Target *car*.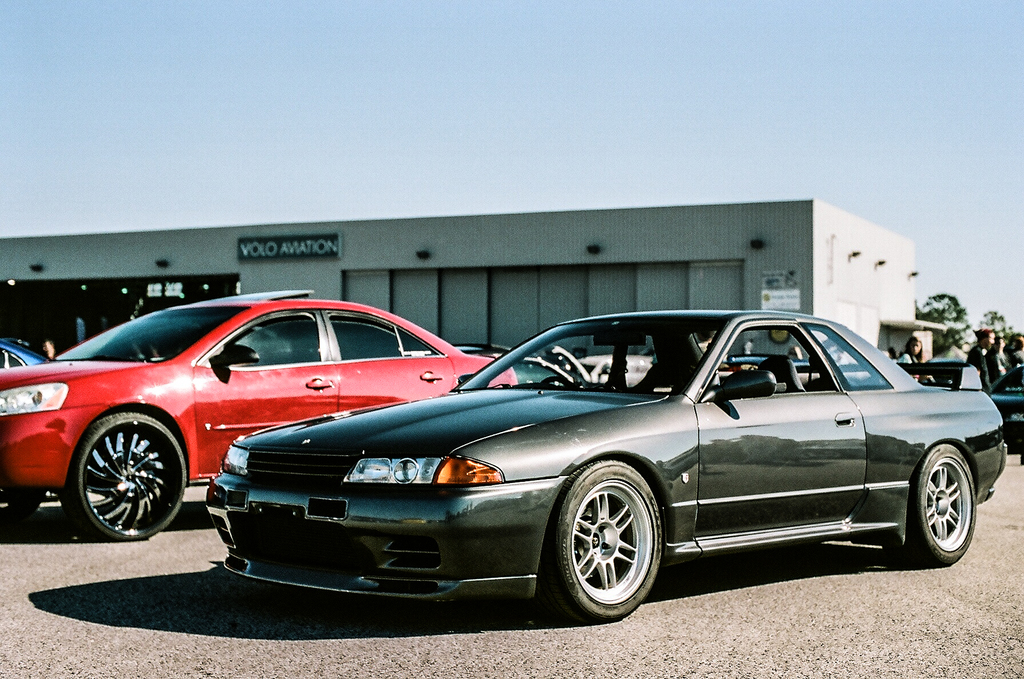
Target region: pyautogui.locateOnScreen(0, 293, 513, 539).
